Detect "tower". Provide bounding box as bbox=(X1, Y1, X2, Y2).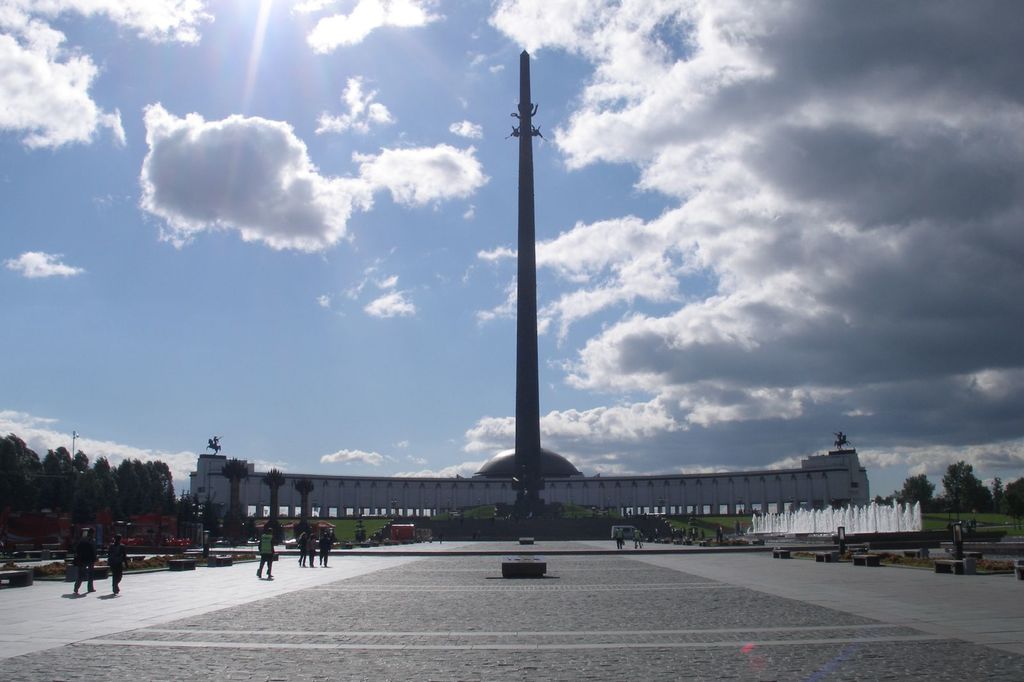
bbox=(476, 49, 574, 542).
